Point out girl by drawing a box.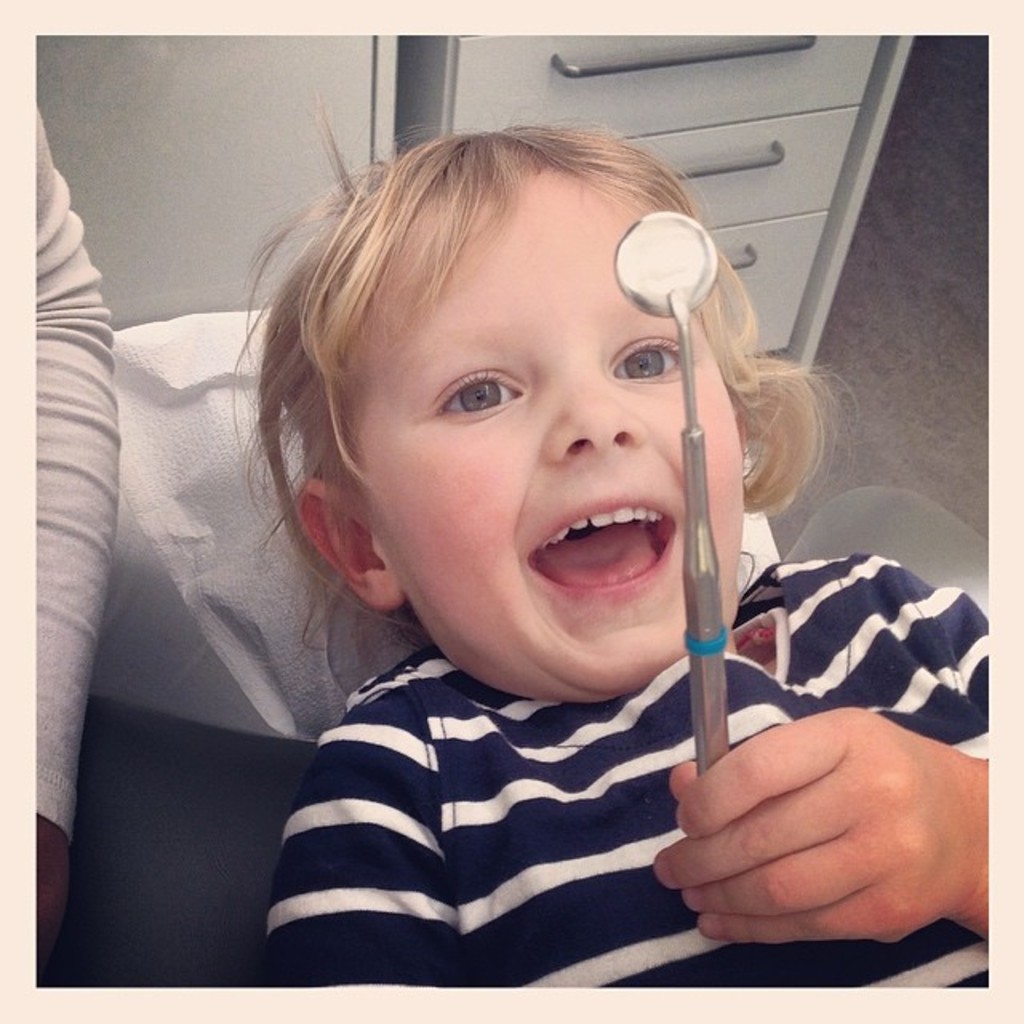
(x1=230, y1=90, x2=990, y2=994).
